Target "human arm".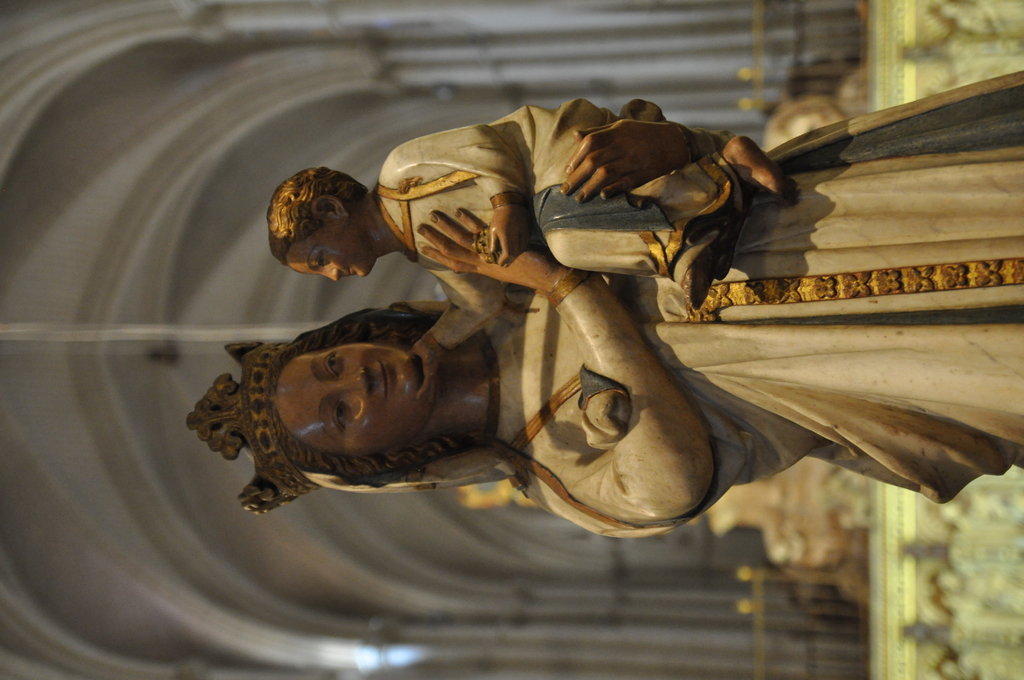
Target region: (x1=472, y1=179, x2=530, y2=266).
